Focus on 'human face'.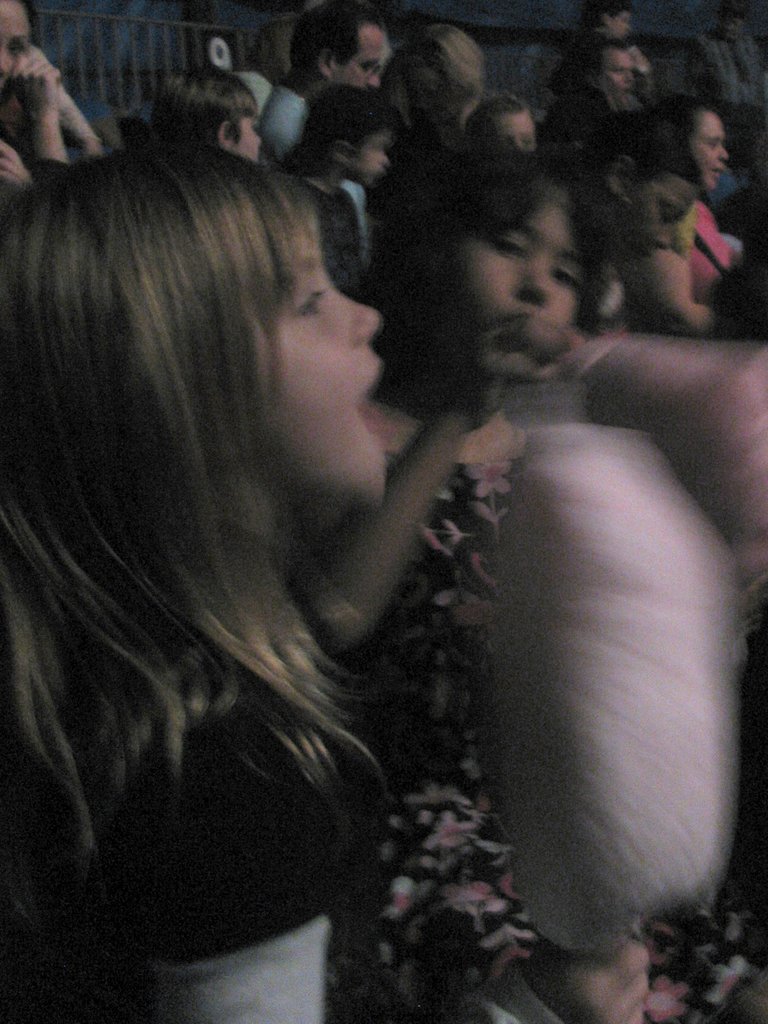
Focused at detection(332, 22, 383, 82).
